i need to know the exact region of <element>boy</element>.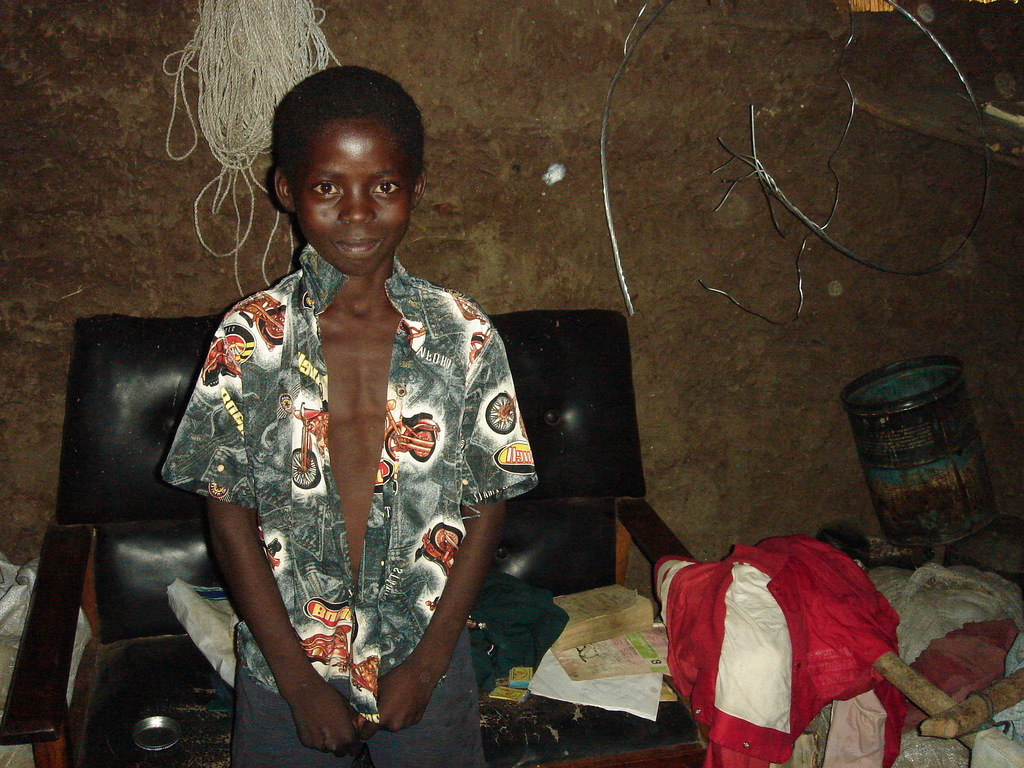
Region: (154, 79, 507, 742).
